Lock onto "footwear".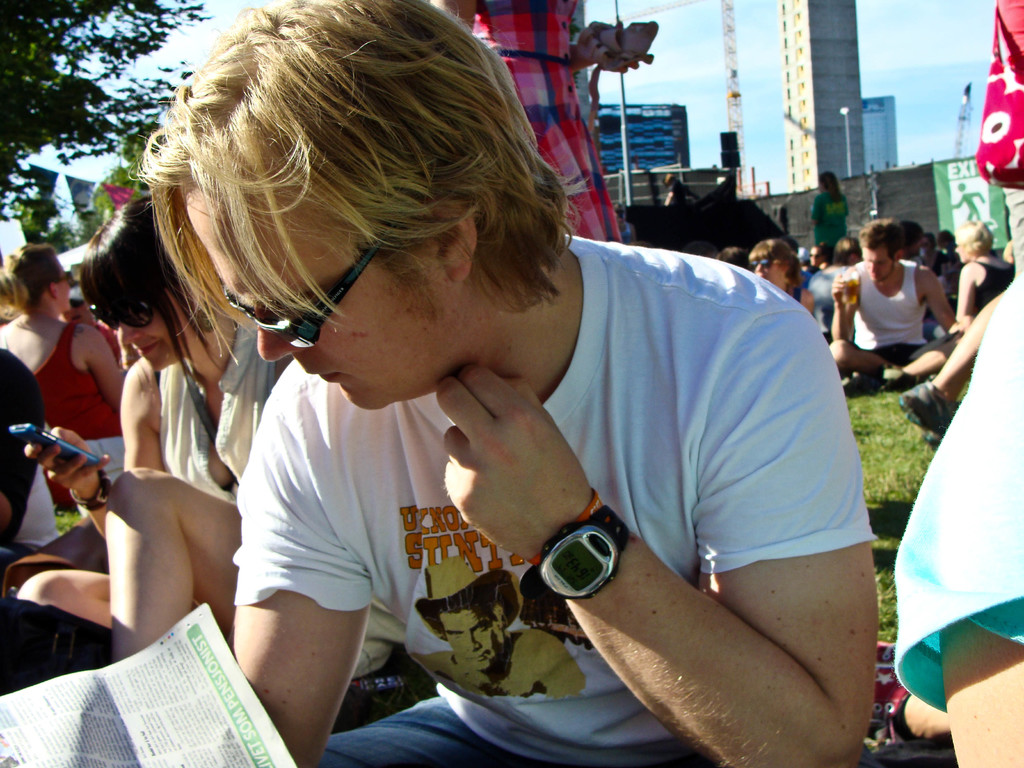
Locked: 886 369 913 390.
